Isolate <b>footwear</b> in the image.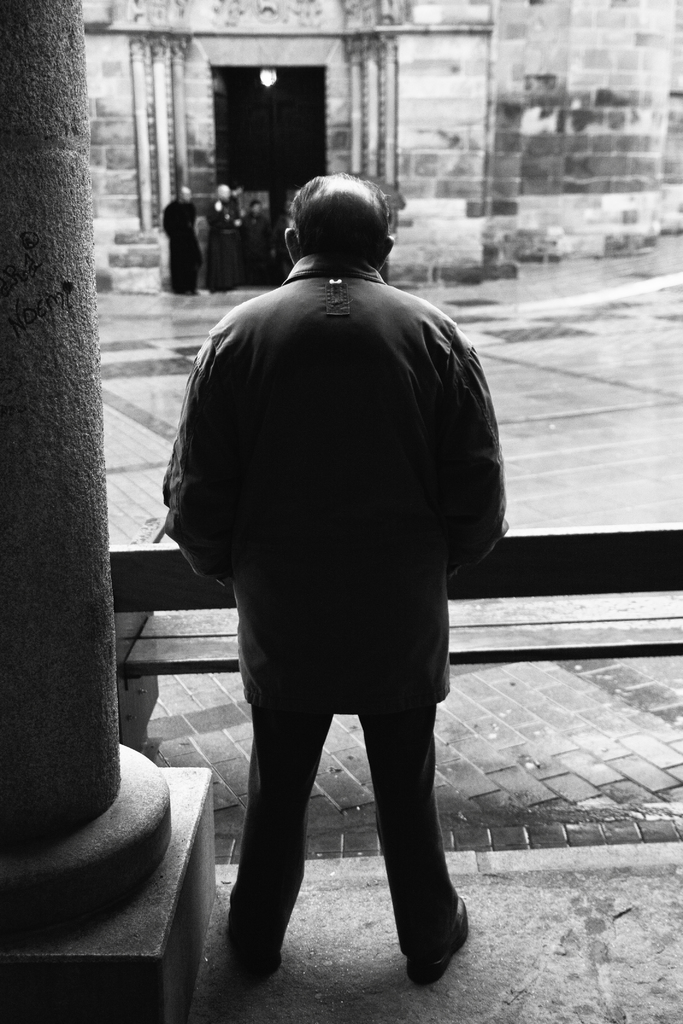
Isolated region: [409,899,470,983].
